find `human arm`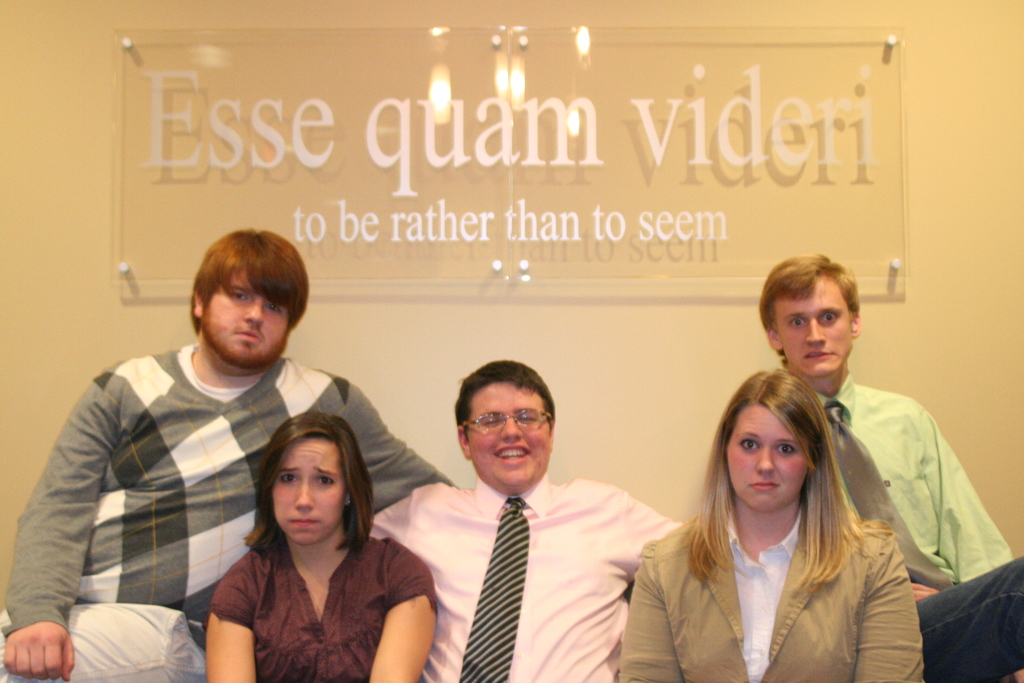
x1=370, y1=580, x2=430, y2=677
